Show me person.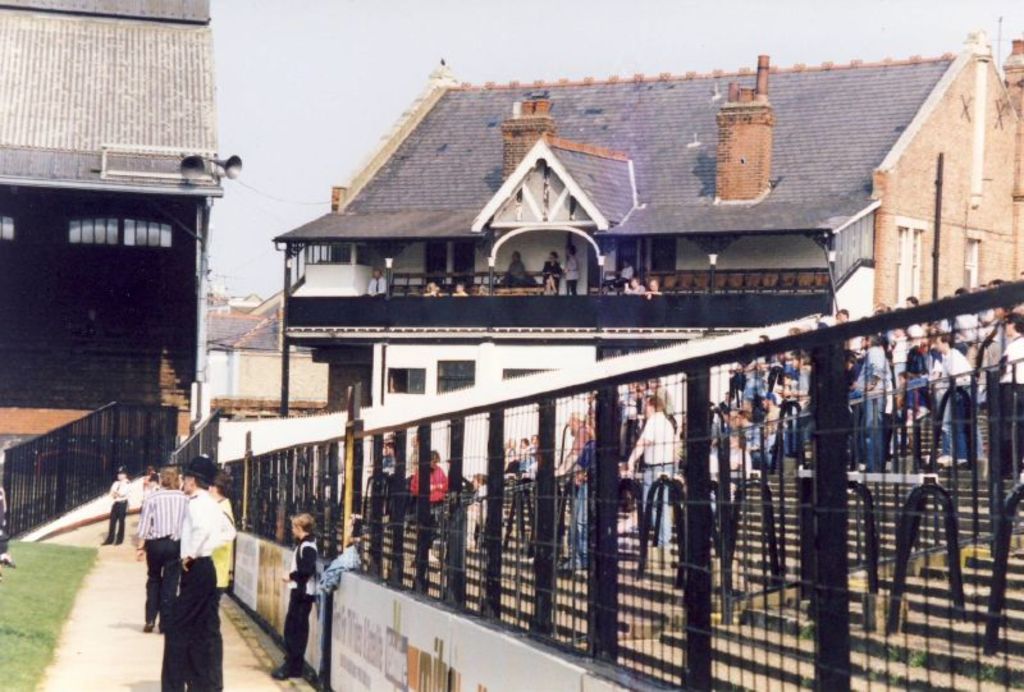
person is here: x1=160 y1=454 x2=237 y2=691.
